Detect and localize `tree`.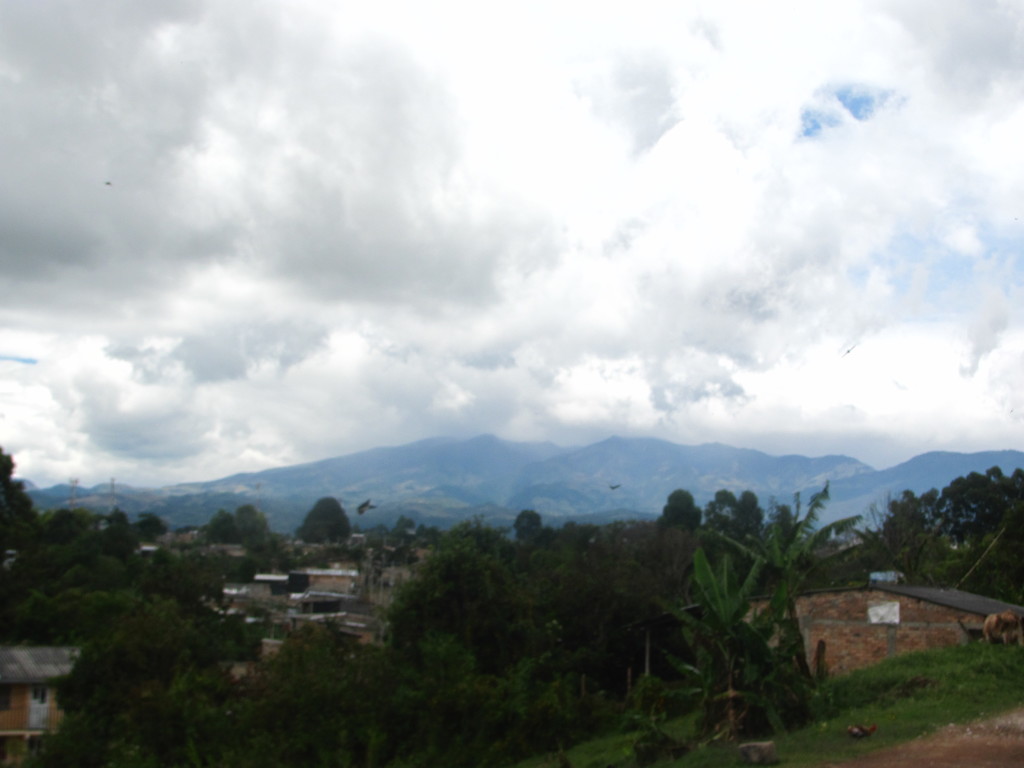
Localized at 631/561/824/730.
